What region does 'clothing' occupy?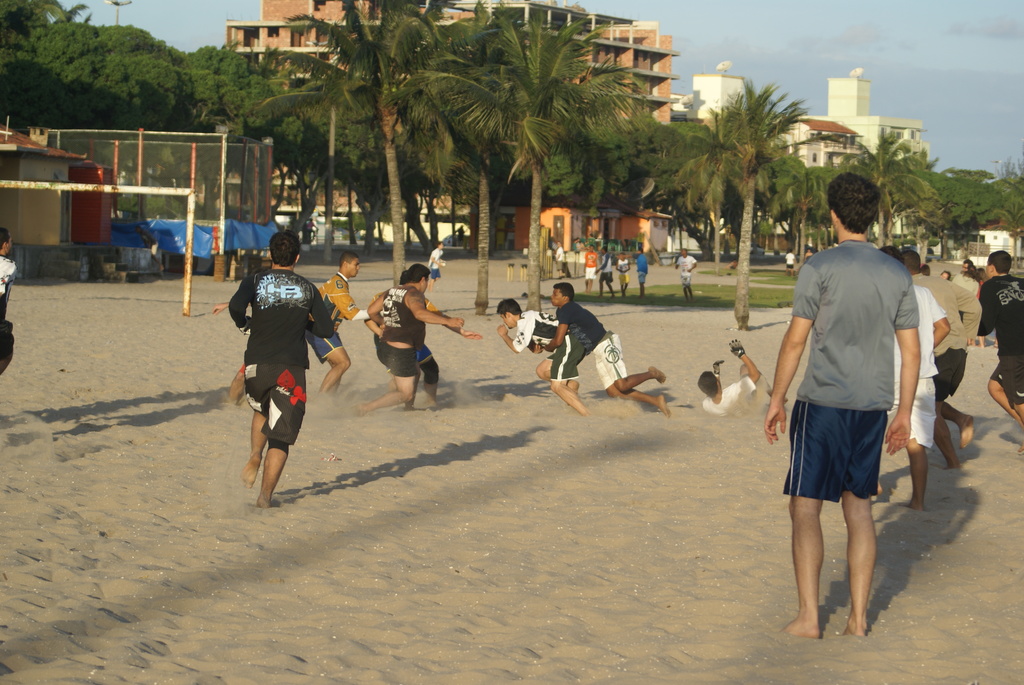
[513, 310, 593, 390].
